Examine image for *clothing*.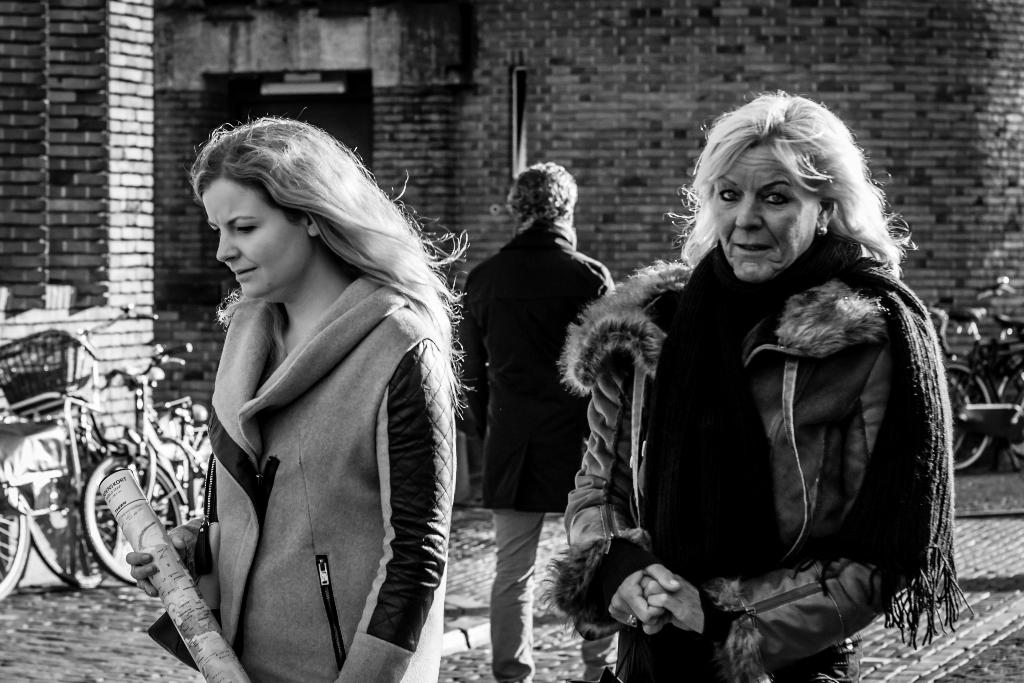
Examination result: {"left": 452, "top": 218, "right": 623, "bottom": 664}.
